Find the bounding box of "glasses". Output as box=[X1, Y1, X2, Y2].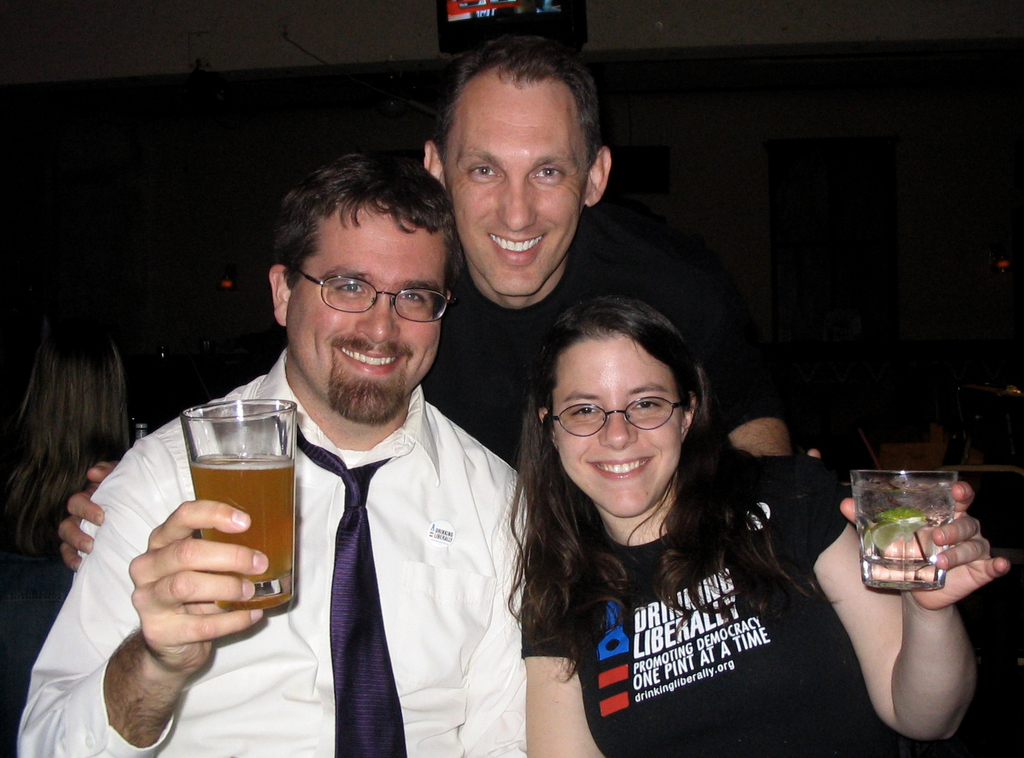
box=[551, 395, 686, 440].
